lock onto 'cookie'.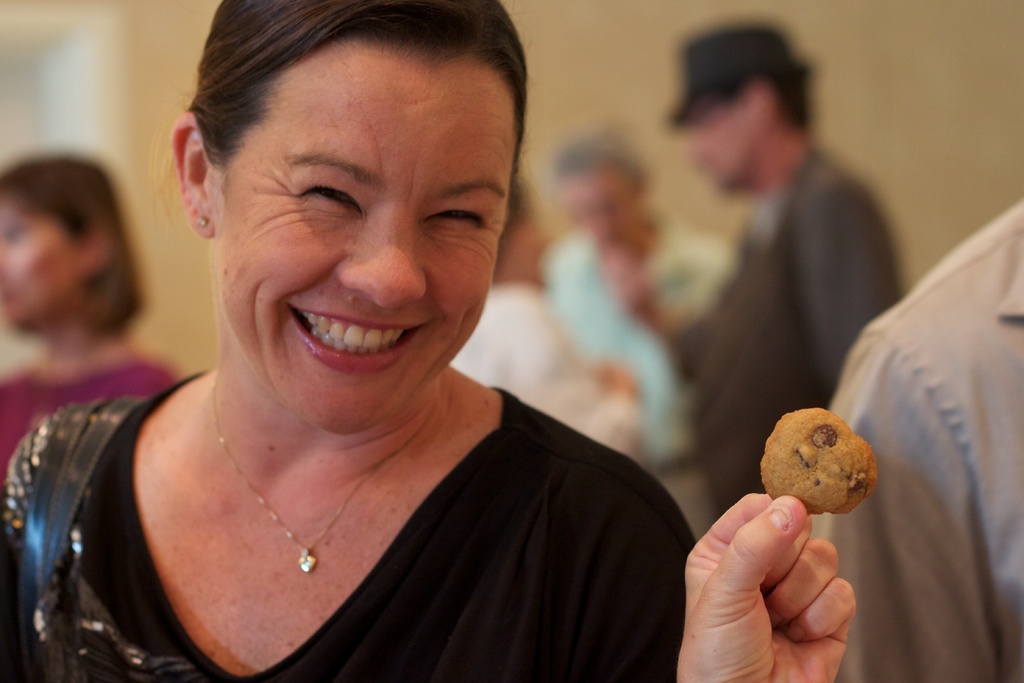
Locked: (759, 407, 879, 520).
